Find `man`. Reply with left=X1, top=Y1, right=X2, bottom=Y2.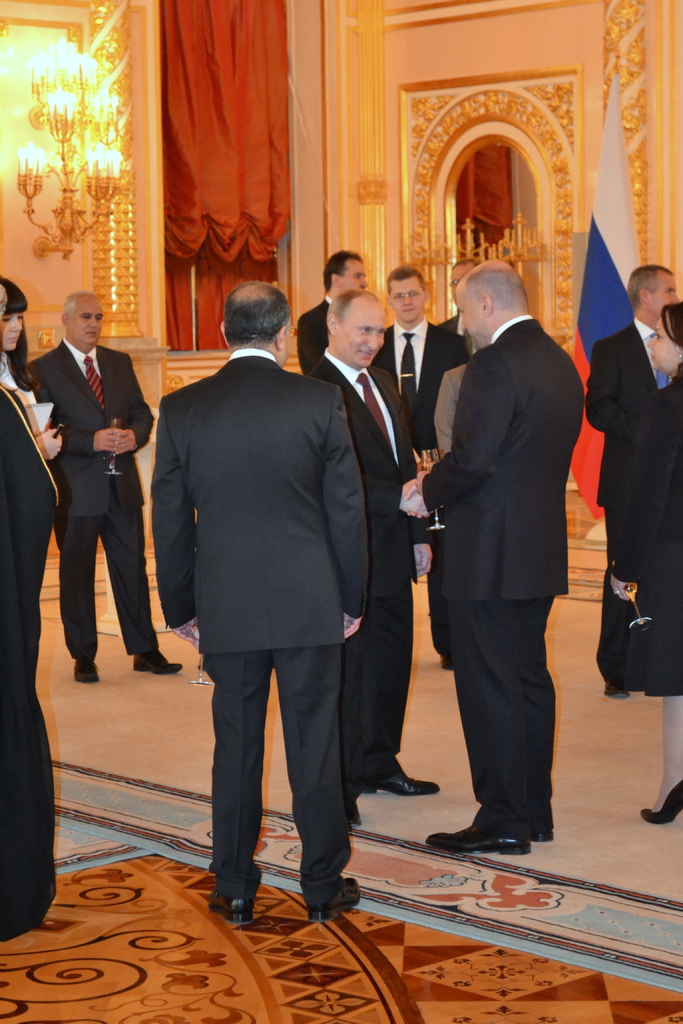
left=305, top=287, right=445, bottom=821.
